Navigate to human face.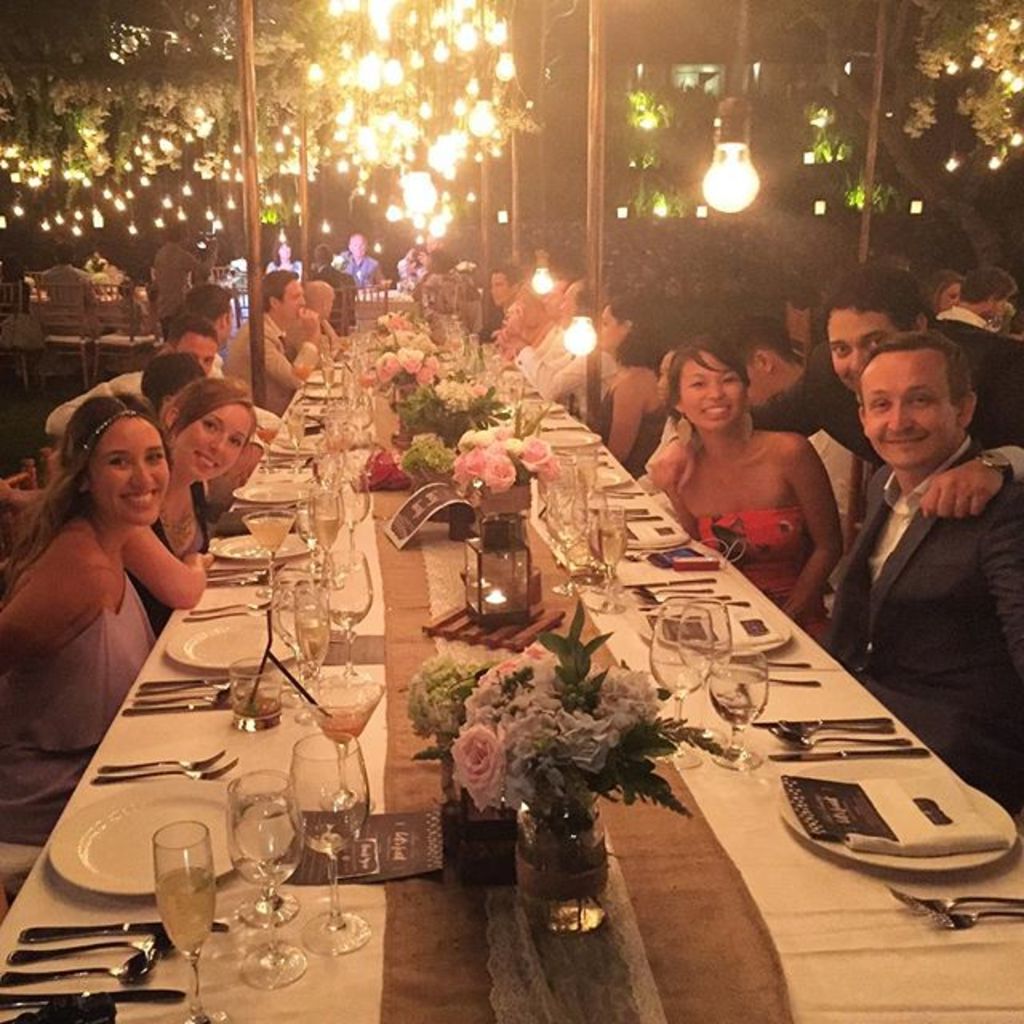
Navigation target: rect(494, 274, 514, 309).
